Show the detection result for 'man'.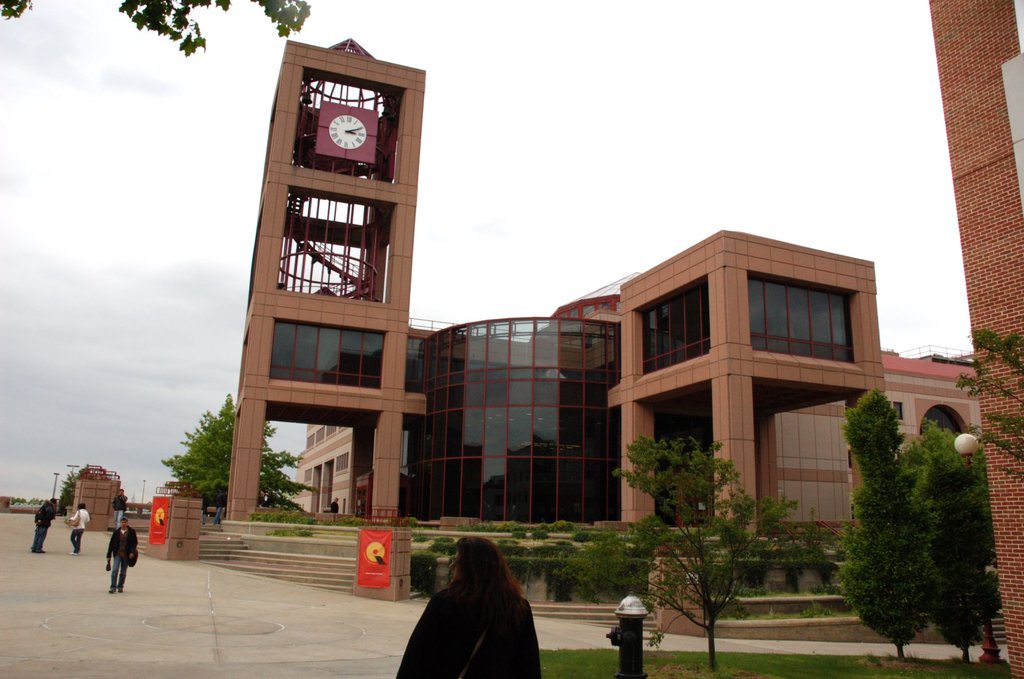
pyautogui.locateOnScreen(213, 490, 223, 523).
